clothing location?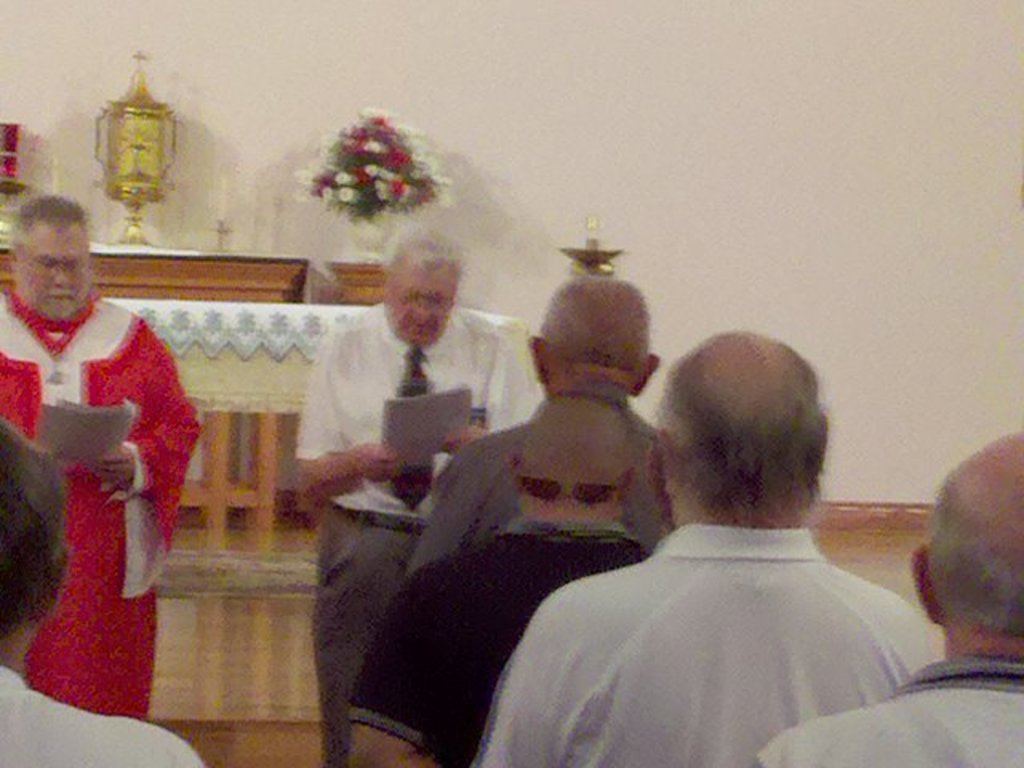
pyautogui.locateOnScreen(299, 301, 538, 766)
